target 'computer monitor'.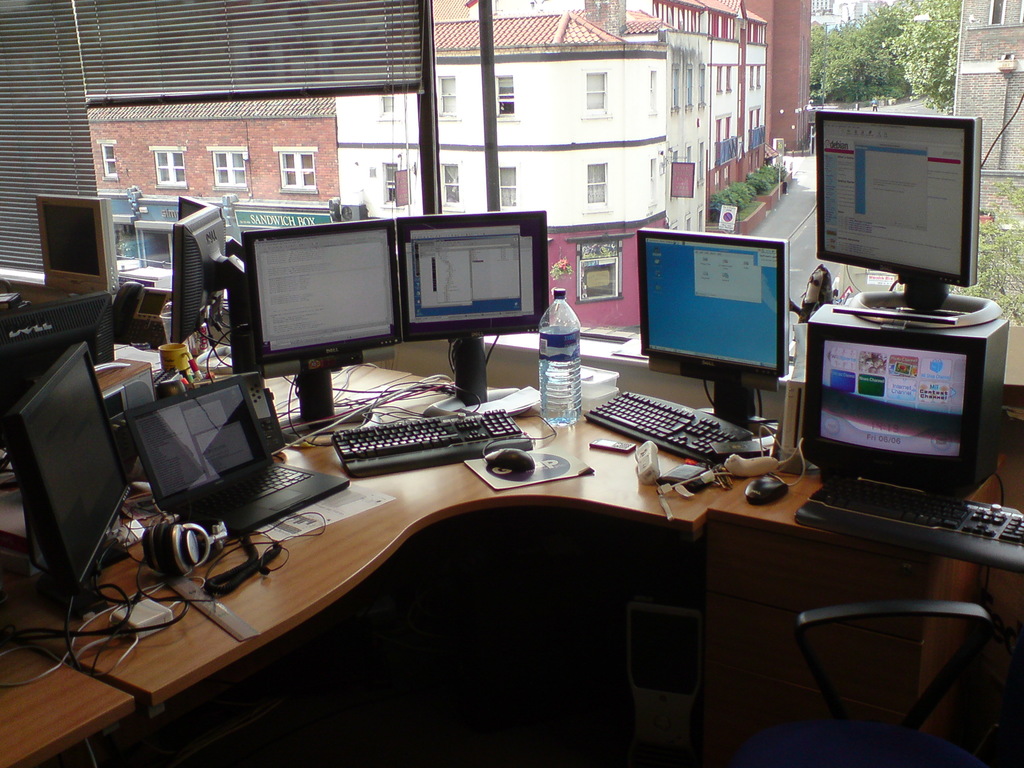
Target region: region(637, 225, 788, 433).
